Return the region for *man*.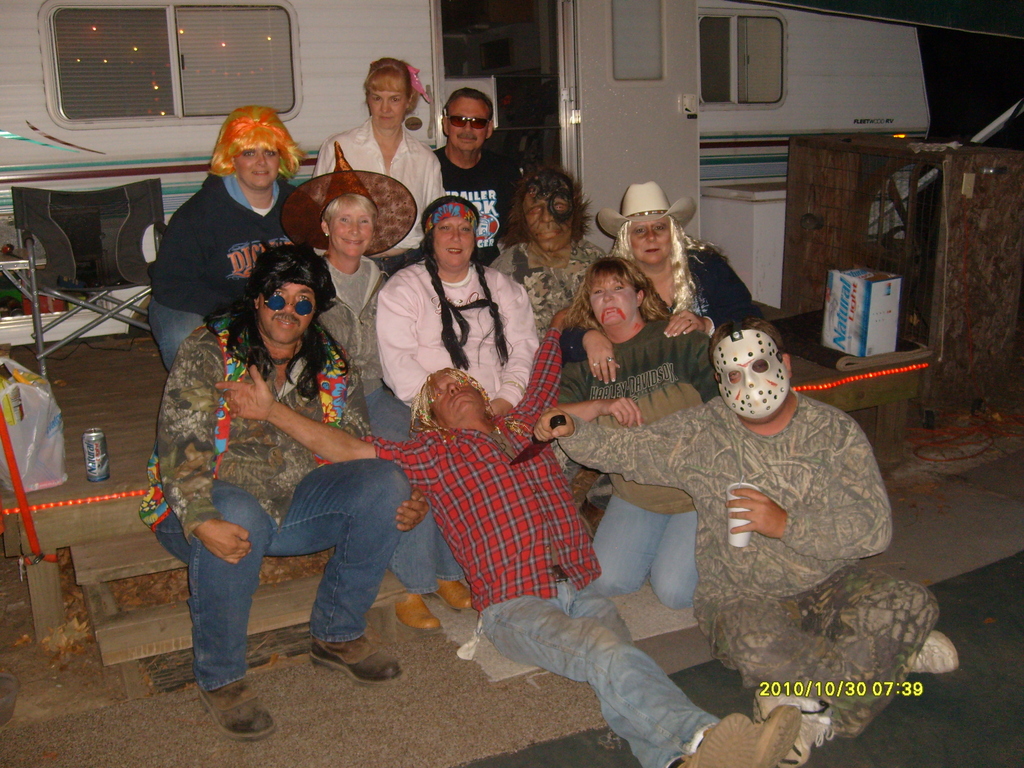
crop(433, 84, 535, 264).
